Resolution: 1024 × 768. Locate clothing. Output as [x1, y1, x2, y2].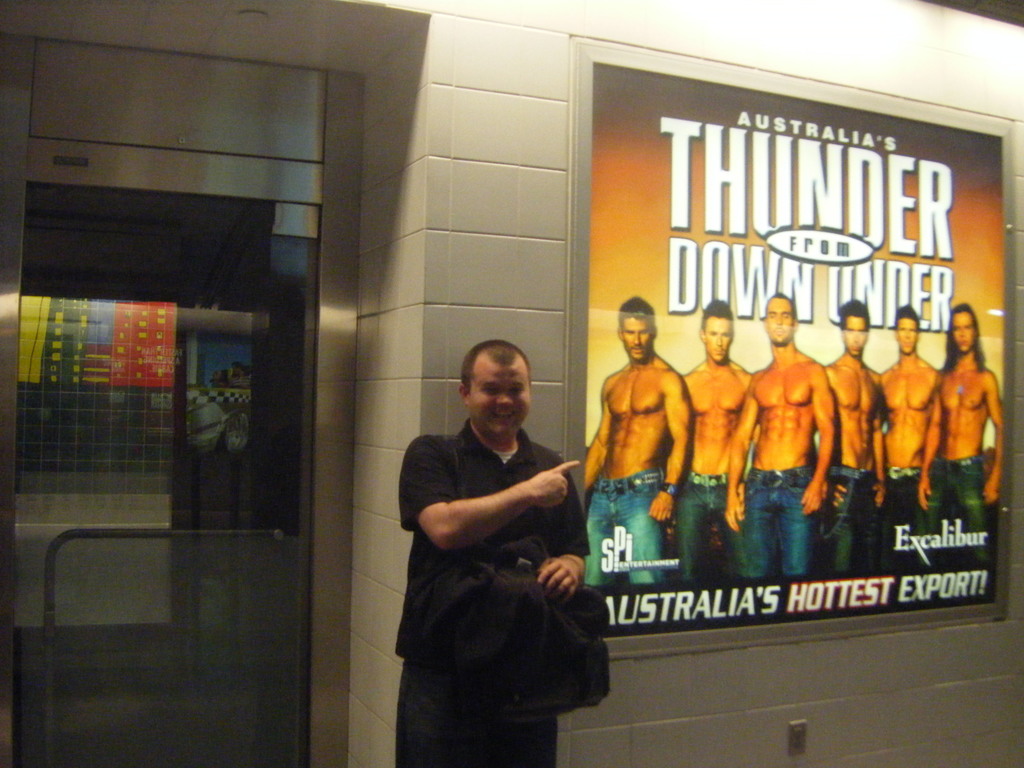
[813, 458, 901, 573].
